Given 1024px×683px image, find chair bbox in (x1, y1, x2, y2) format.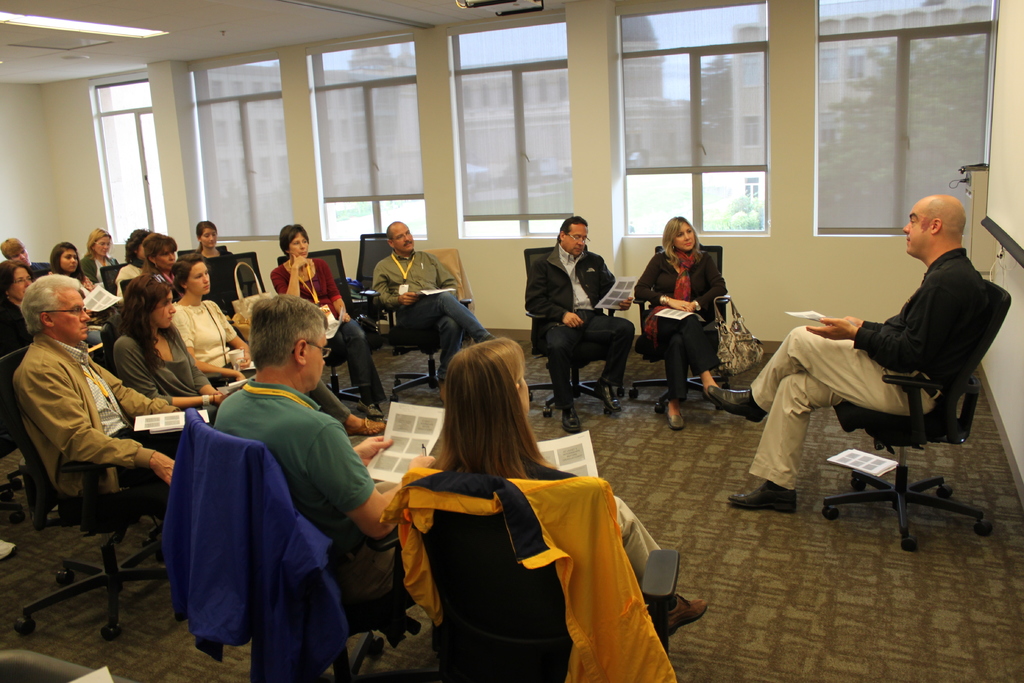
(400, 472, 680, 682).
